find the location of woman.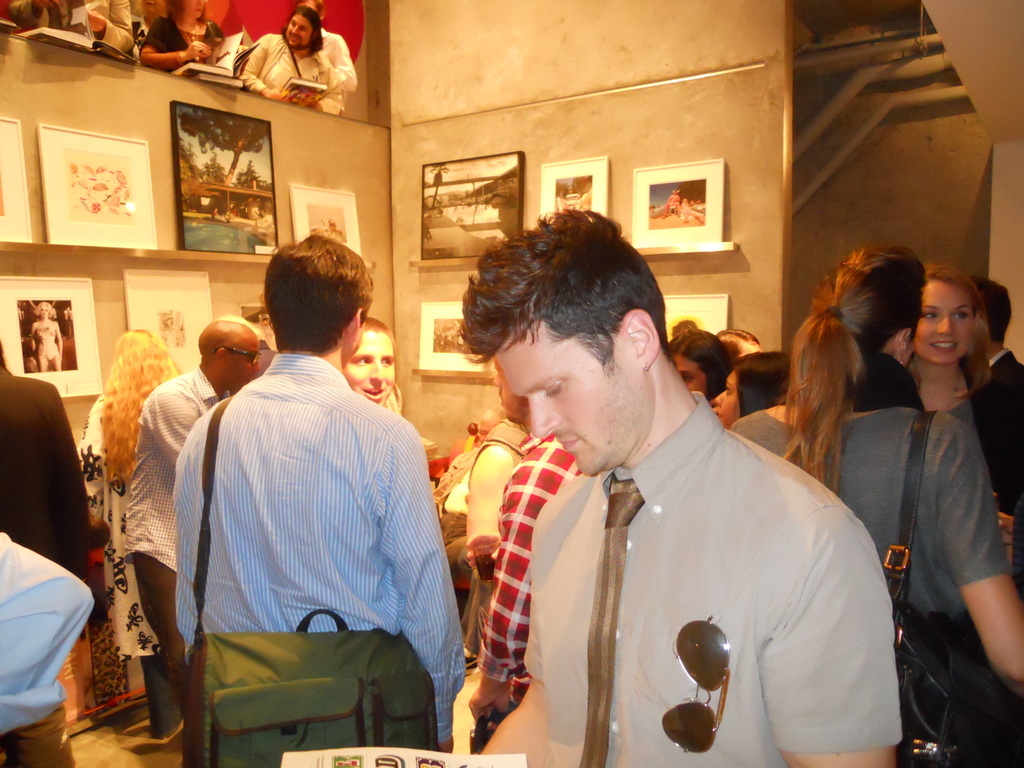
Location: [141,0,225,77].
